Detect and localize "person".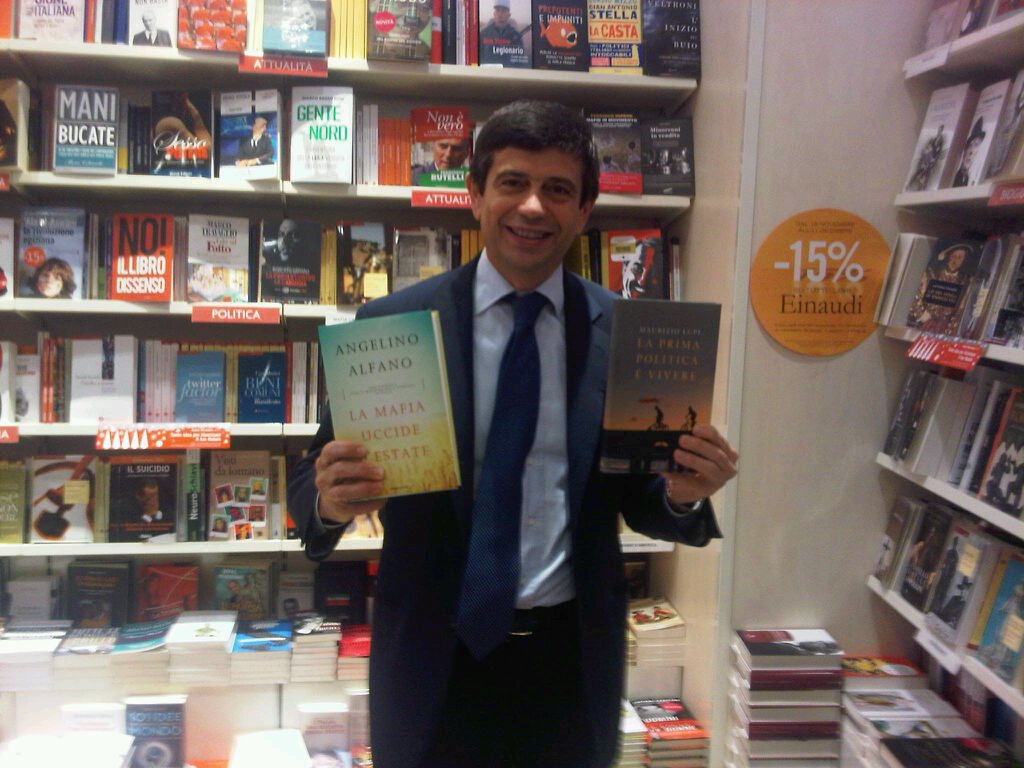
Localized at (left=24, top=254, right=78, bottom=300).
